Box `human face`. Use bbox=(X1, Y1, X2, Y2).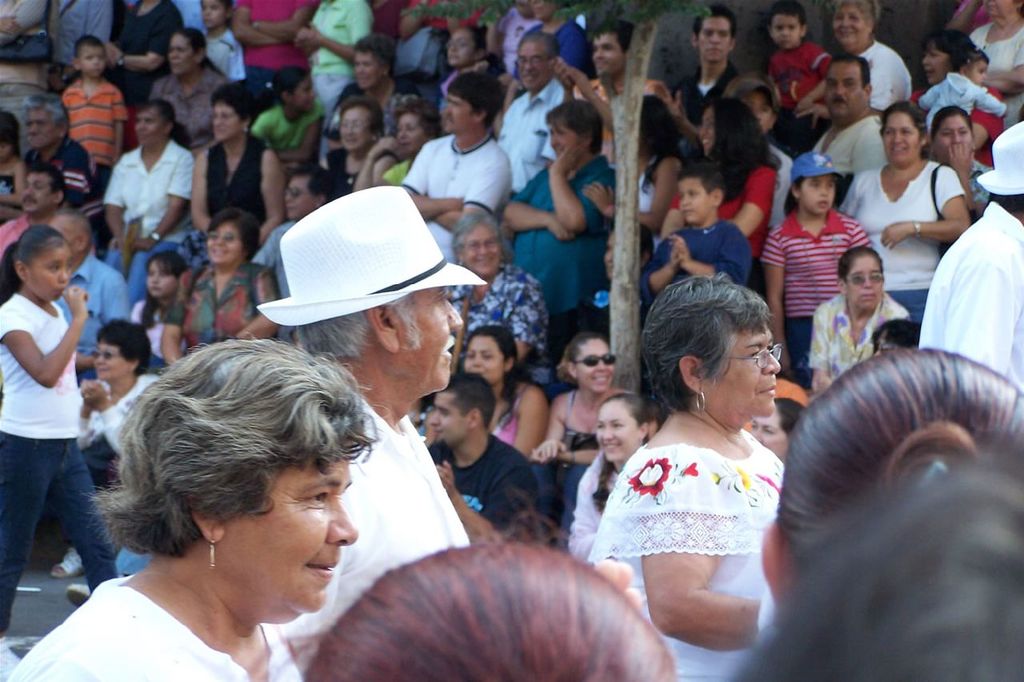
bbox=(209, 109, 235, 140).
